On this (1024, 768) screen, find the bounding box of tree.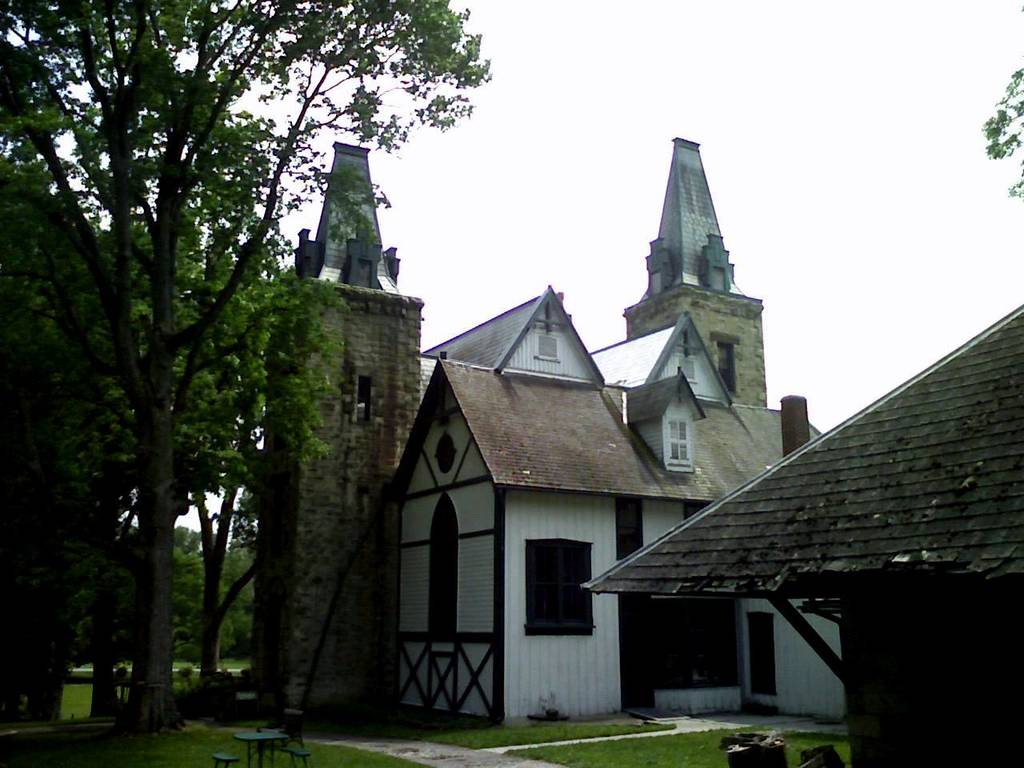
Bounding box: BBox(0, 0, 487, 759).
